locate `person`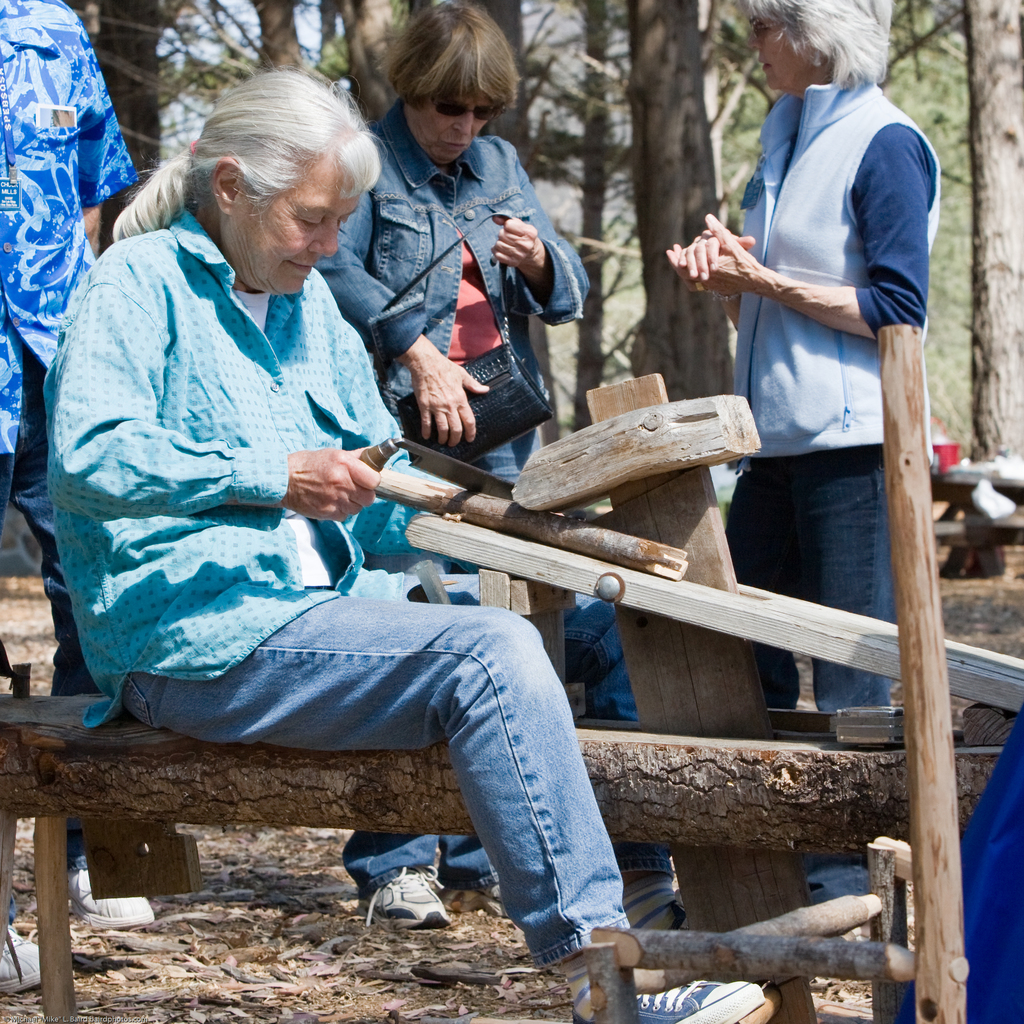
bbox=[0, 0, 150, 491]
